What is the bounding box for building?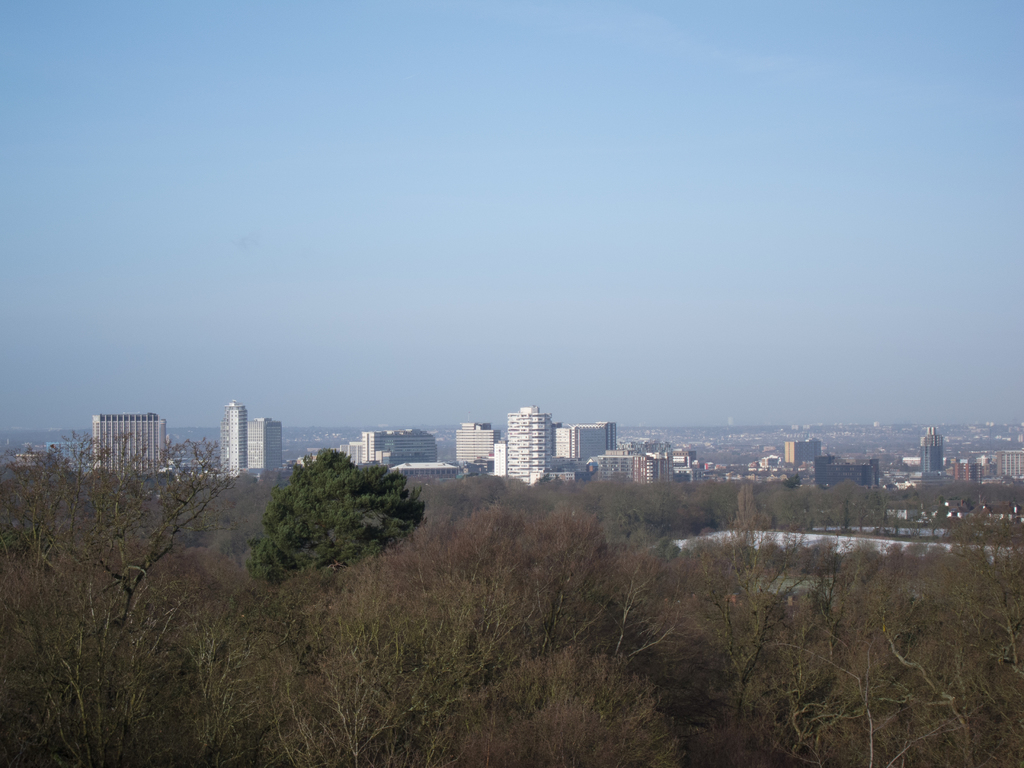
<box>995,446,1023,483</box>.
